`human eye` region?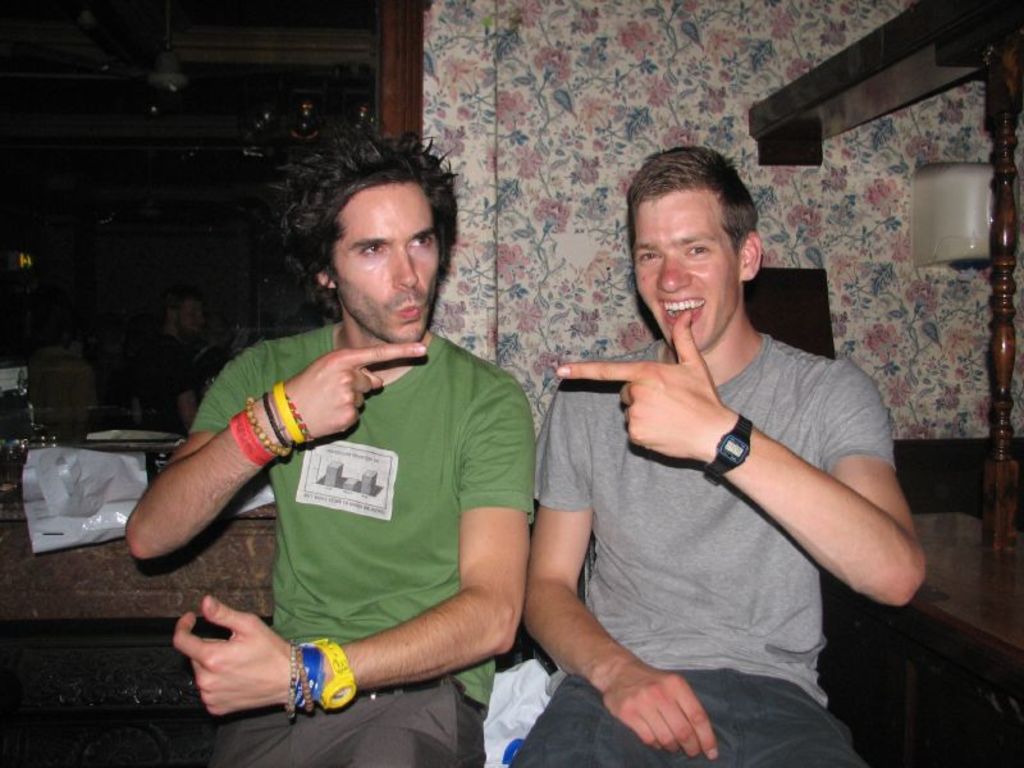
{"left": 358, "top": 239, "right": 390, "bottom": 256}
